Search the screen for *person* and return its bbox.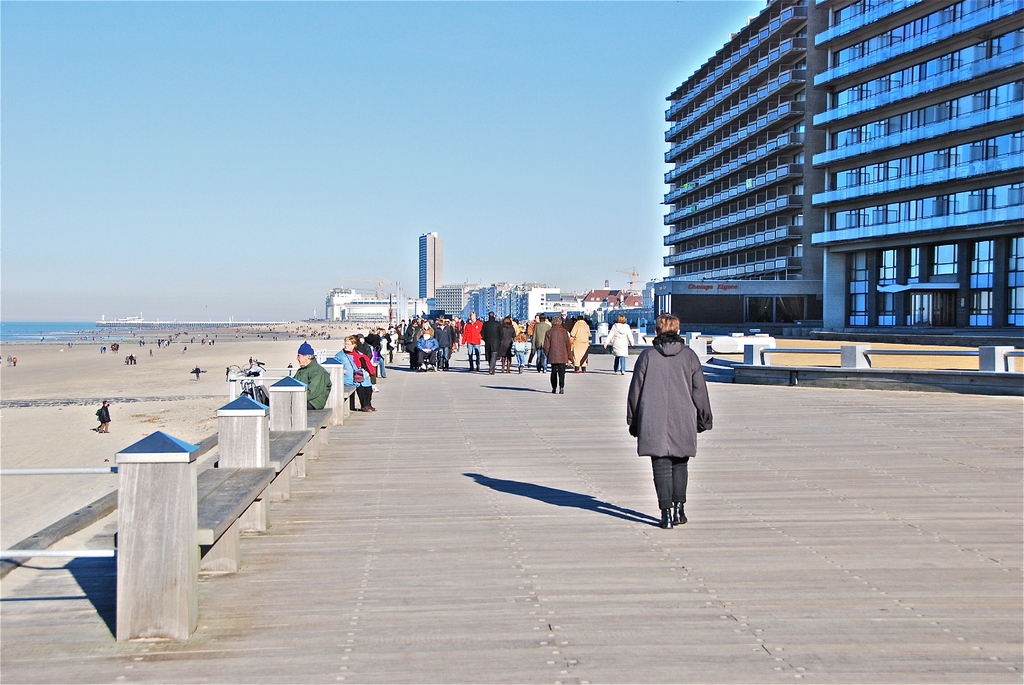
Found: box(528, 310, 548, 377).
